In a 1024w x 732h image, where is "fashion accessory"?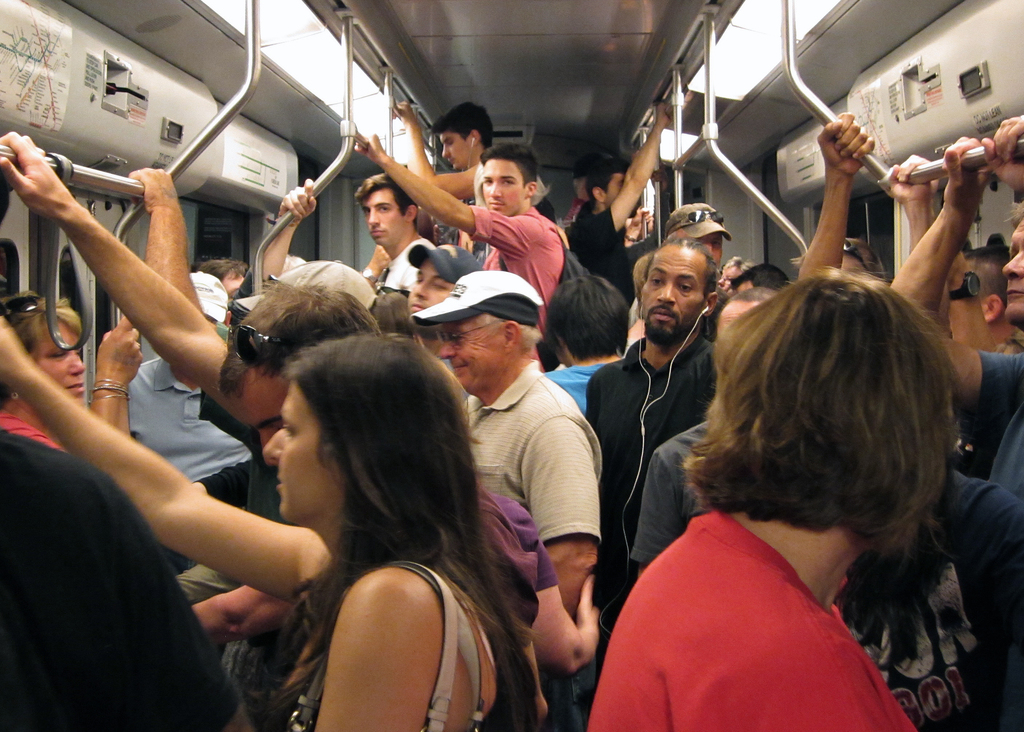
(x1=406, y1=270, x2=545, y2=325).
